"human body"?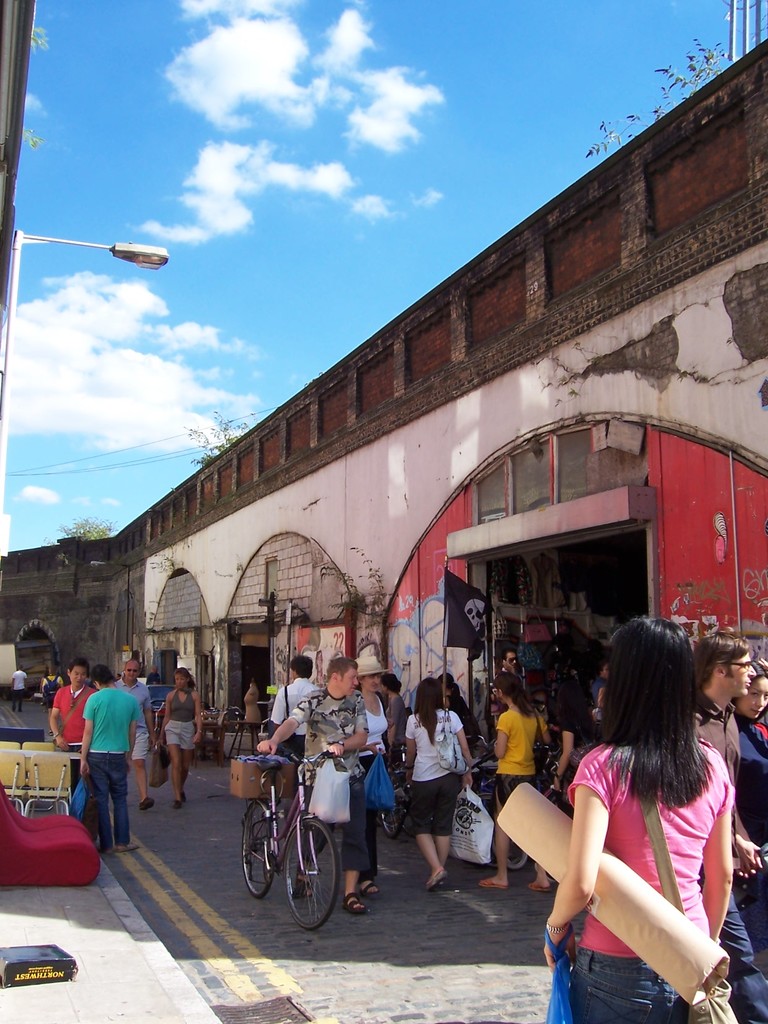
l=77, t=659, r=140, b=851
